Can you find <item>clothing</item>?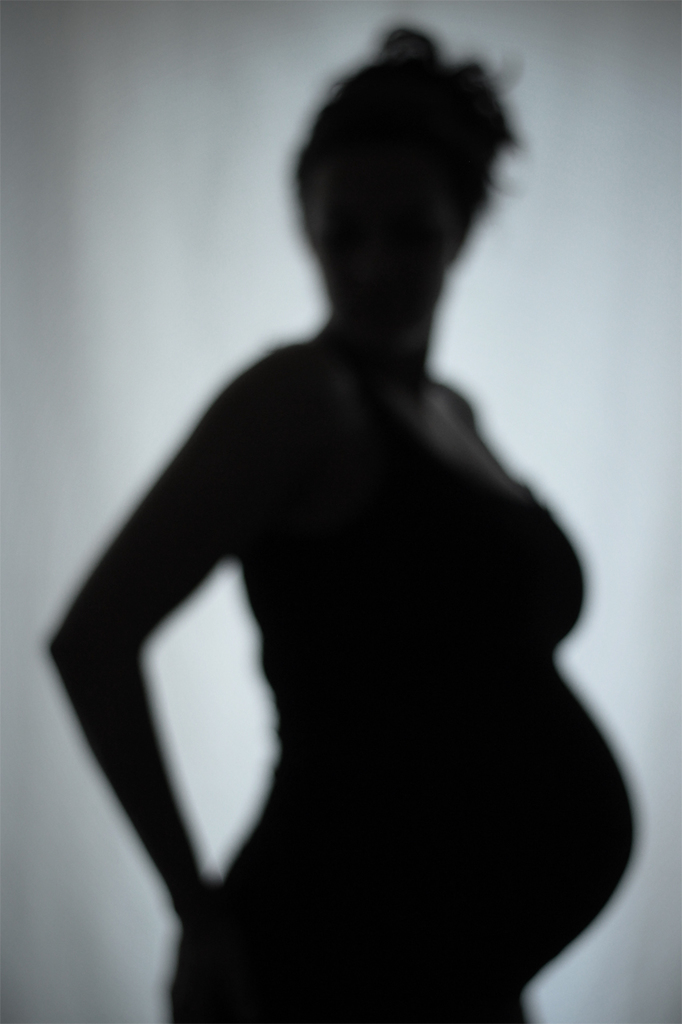
Yes, bounding box: {"x1": 167, "y1": 334, "x2": 640, "y2": 1020}.
